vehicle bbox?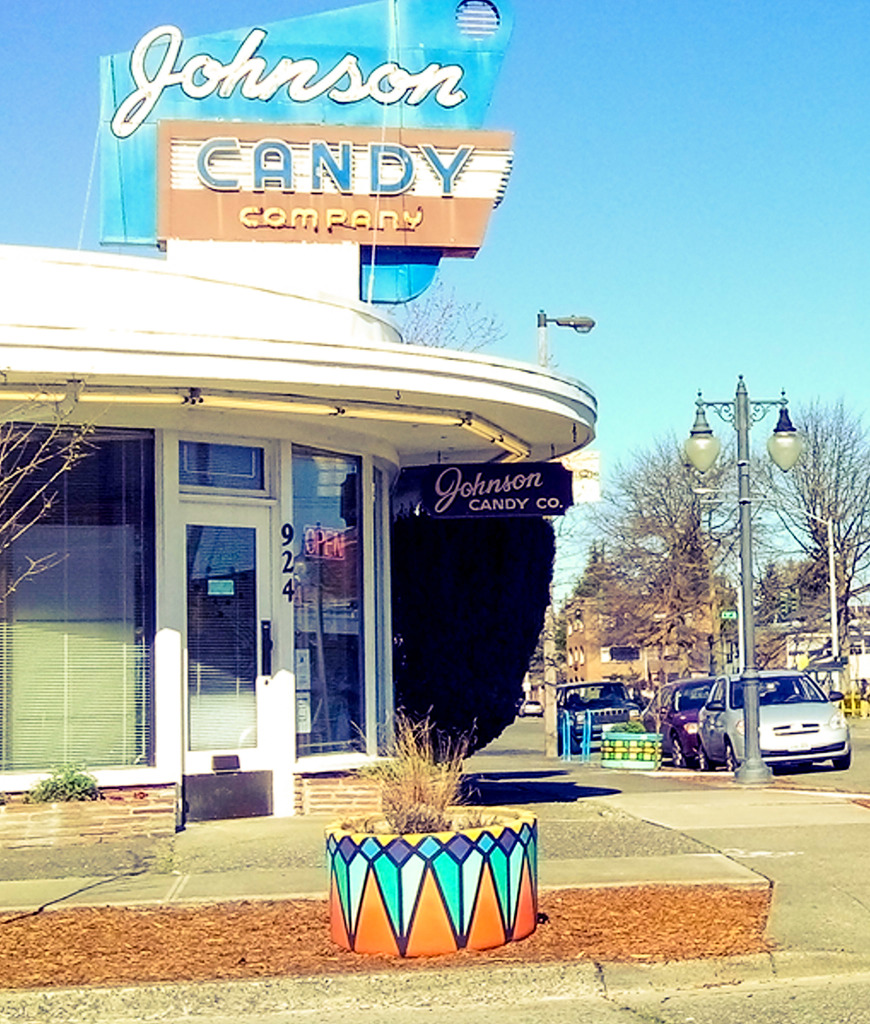
<bbox>554, 683, 648, 753</bbox>
